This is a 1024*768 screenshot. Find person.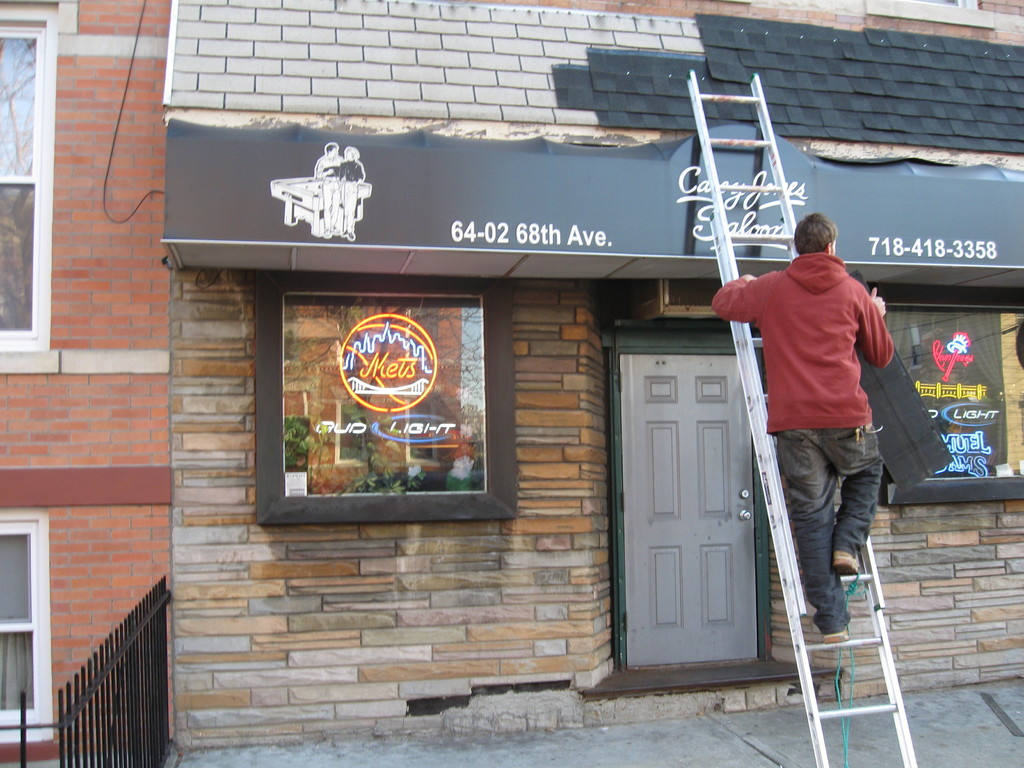
Bounding box: [710,209,888,646].
